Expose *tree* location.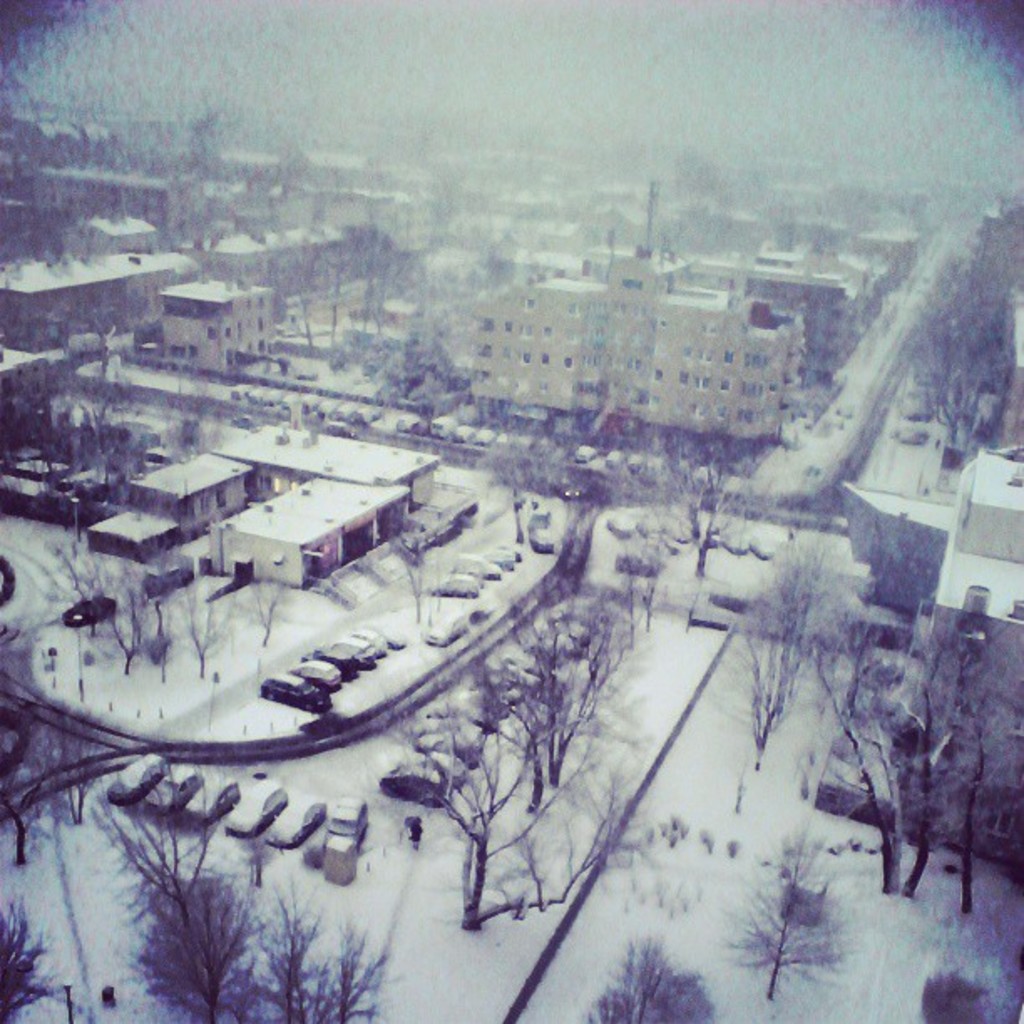
Exposed at box=[94, 751, 214, 932].
